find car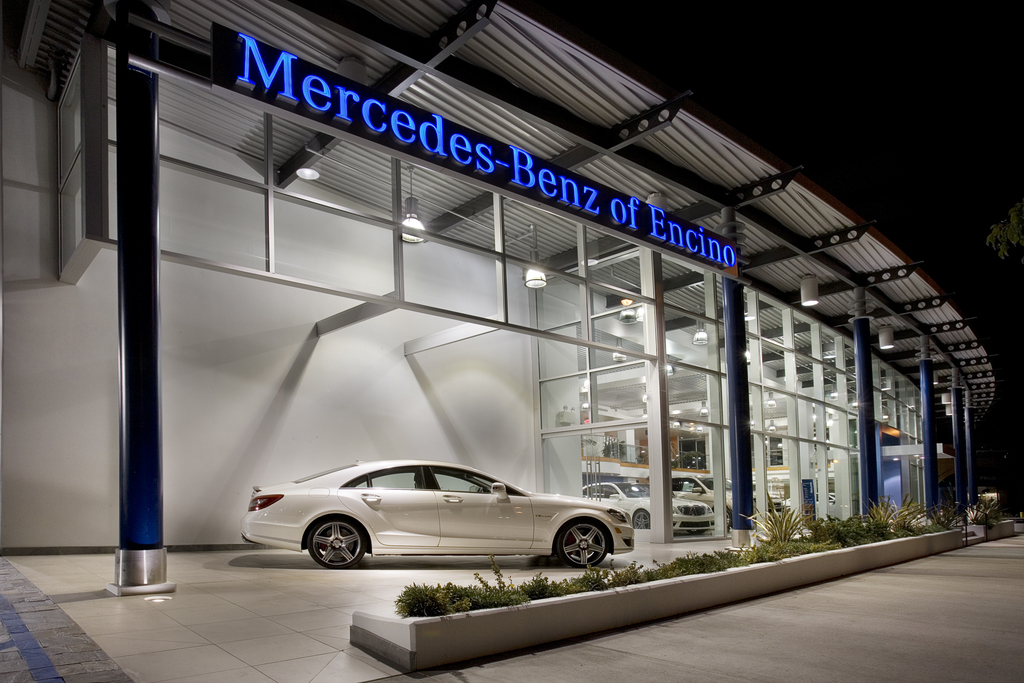
select_region(241, 459, 635, 572)
